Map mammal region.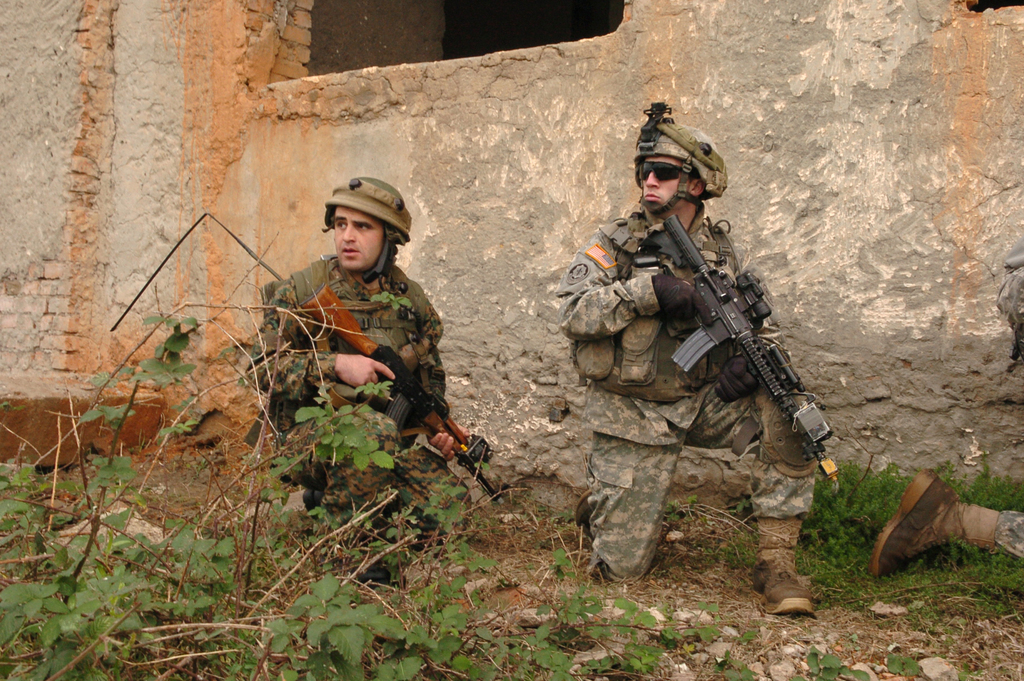
Mapped to l=868, t=221, r=1023, b=578.
